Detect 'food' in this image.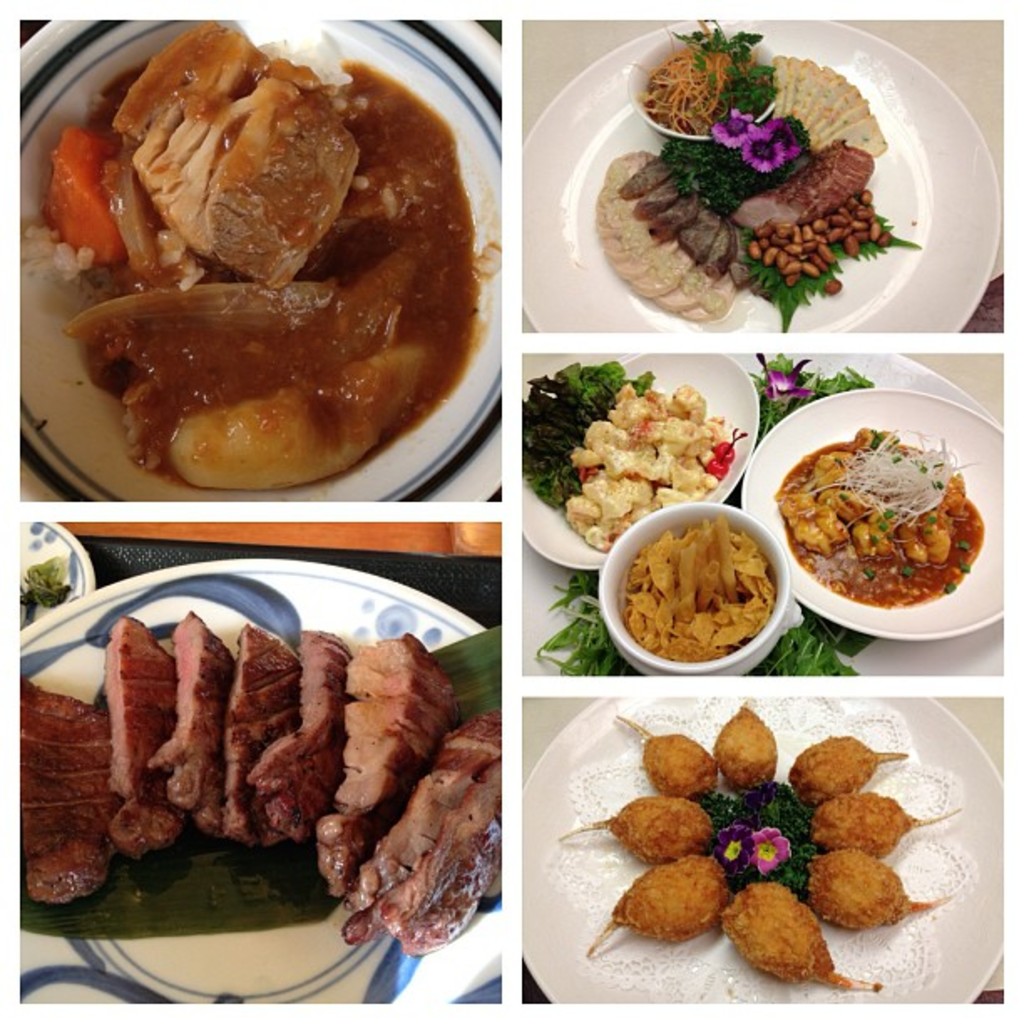
Detection: BBox(520, 358, 748, 556).
